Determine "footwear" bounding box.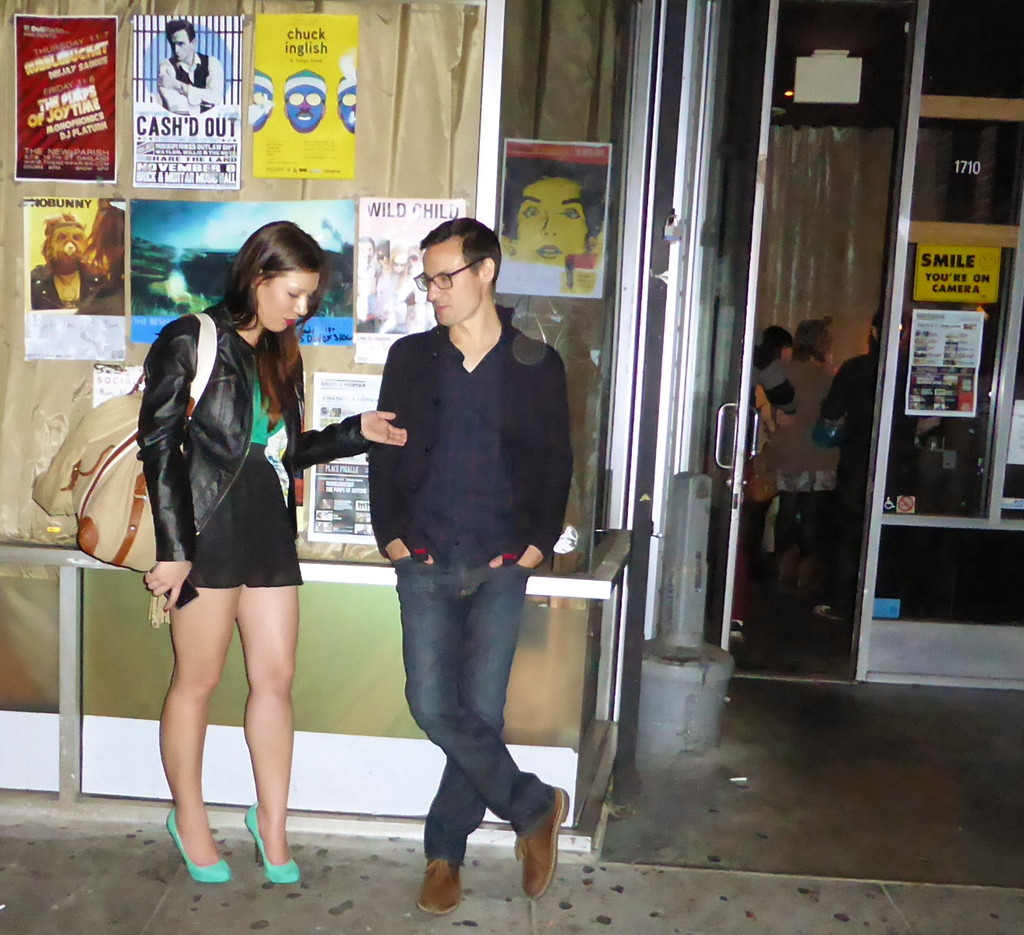
Determined: {"left": 158, "top": 789, "right": 238, "bottom": 887}.
